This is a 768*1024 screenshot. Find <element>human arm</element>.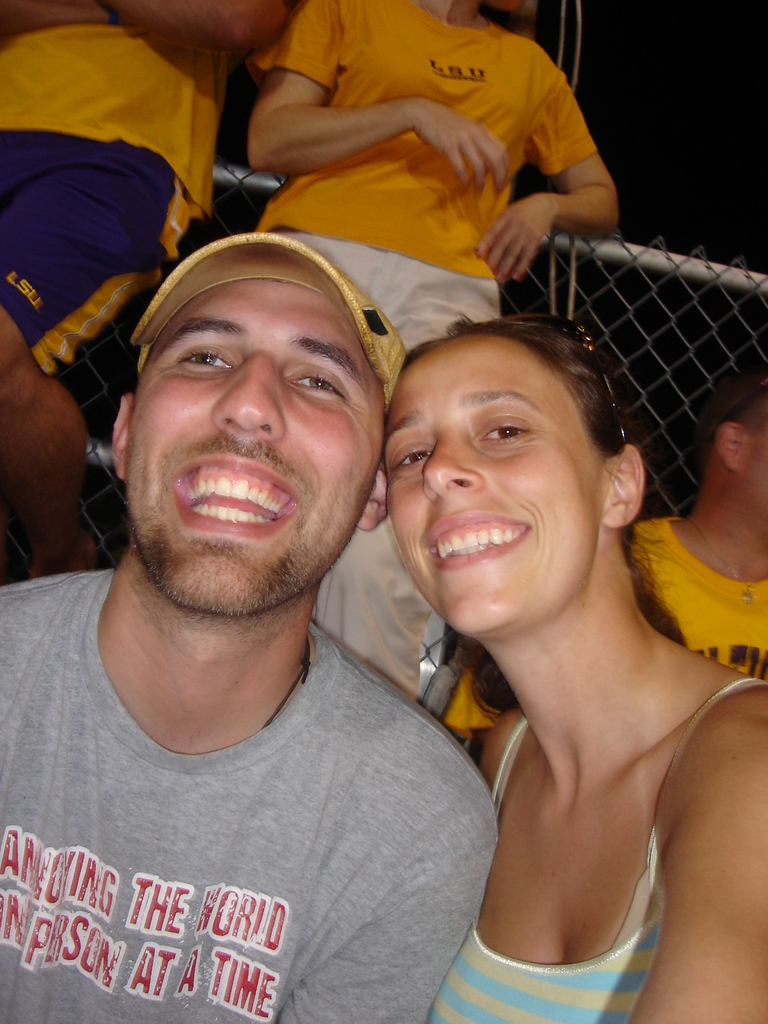
Bounding box: box(625, 683, 767, 1023).
